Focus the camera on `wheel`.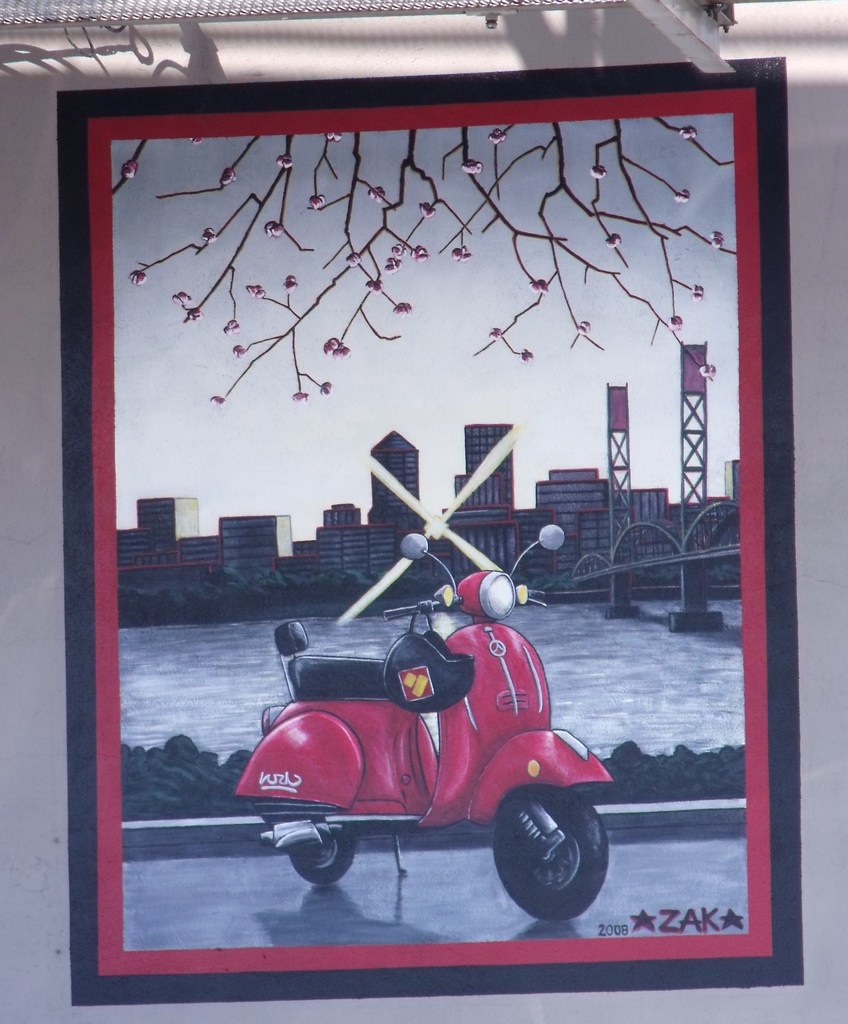
Focus region: left=289, top=828, right=355, bottom=884.
